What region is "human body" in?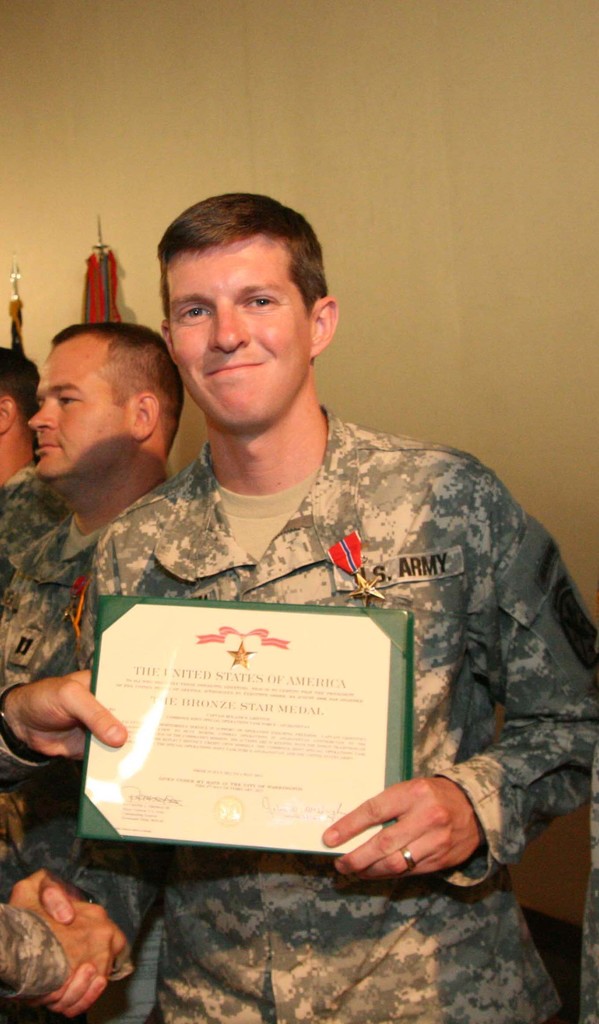
box(26, 408, 598, 1023).
